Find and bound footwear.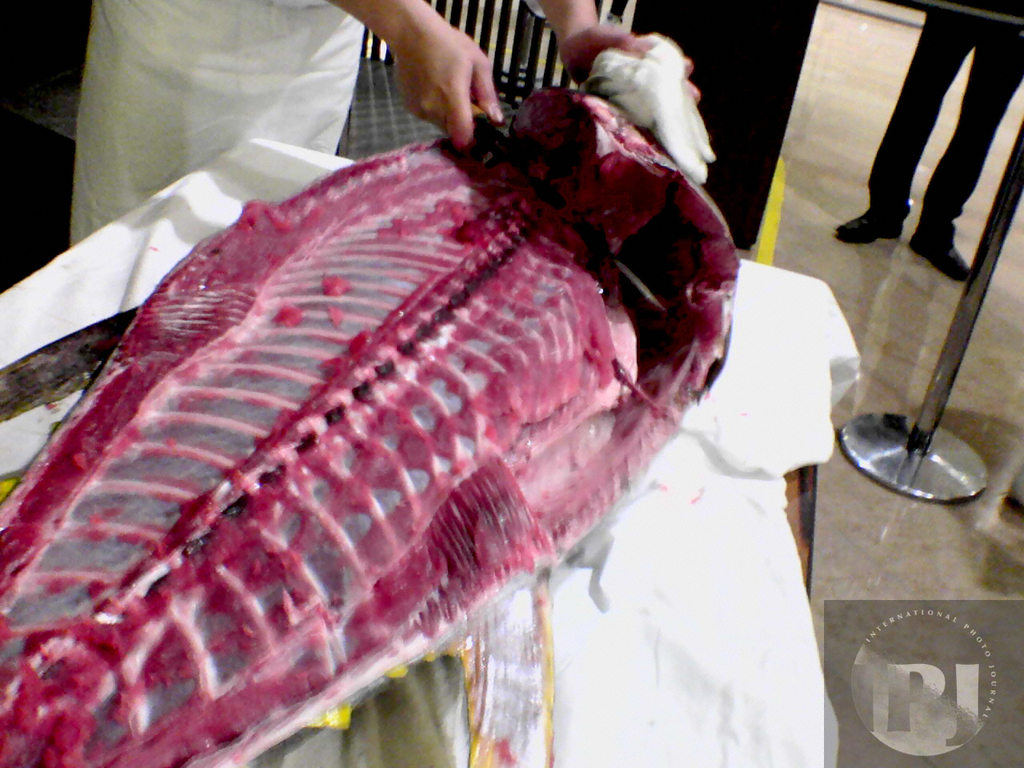
Bound: 903,226,973,284.
